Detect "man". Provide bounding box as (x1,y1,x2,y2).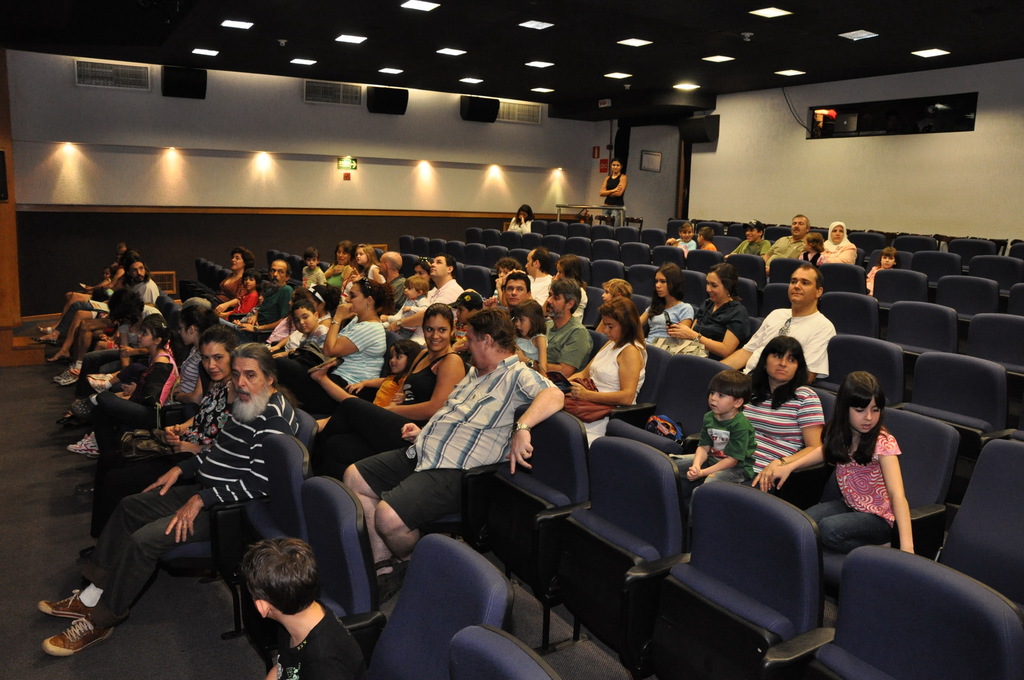
(715,261,836,387).
